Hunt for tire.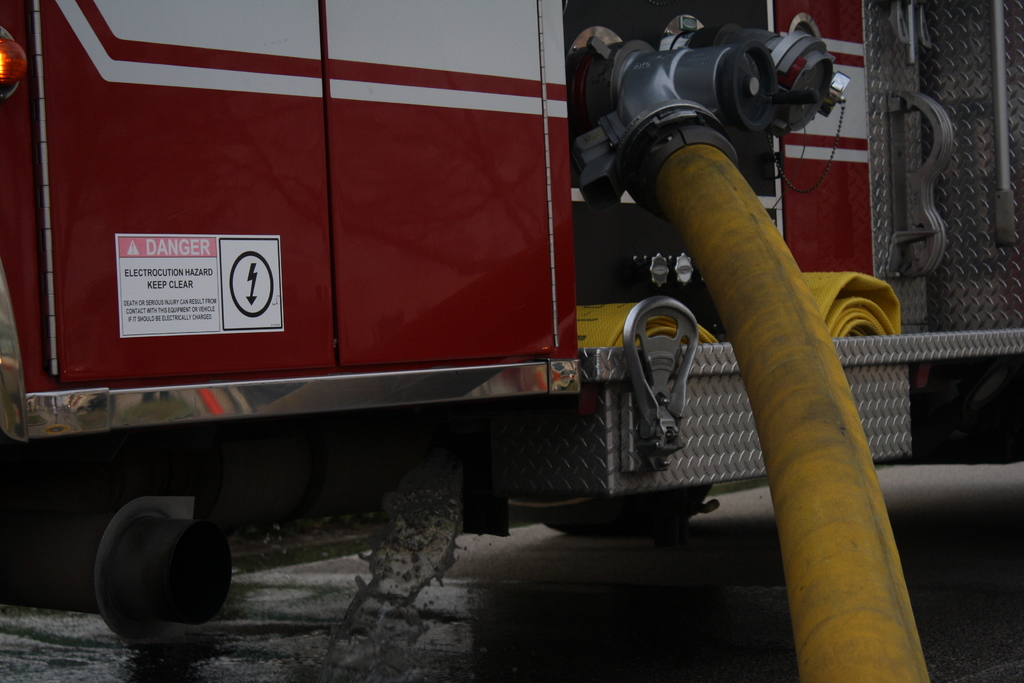
Hunted down at box(537, 486, 718, 533).
